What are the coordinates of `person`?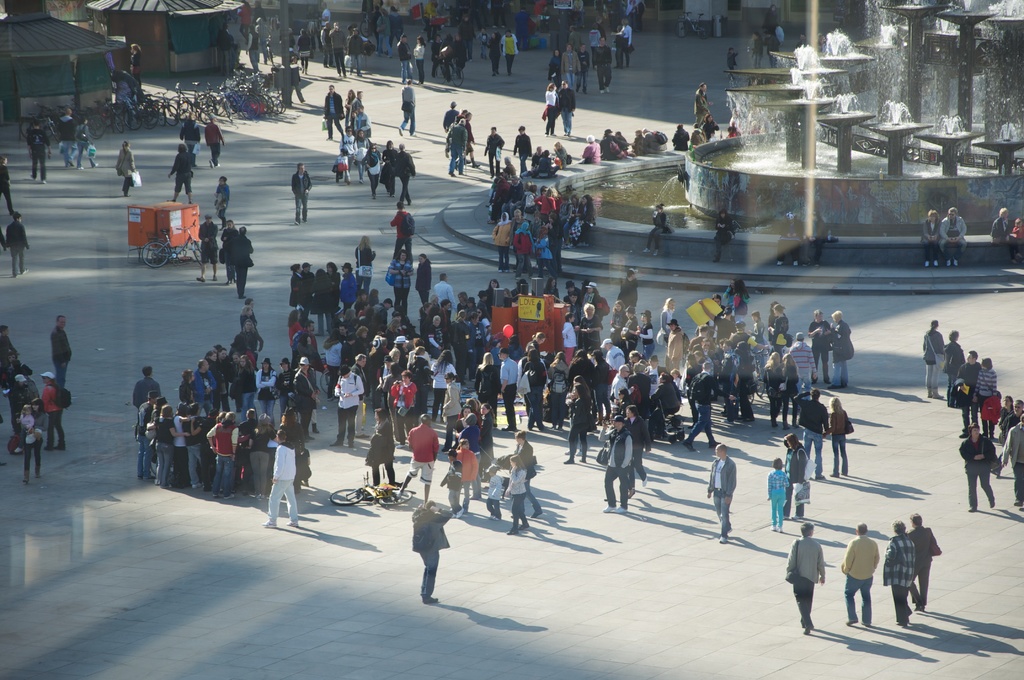
region(763, 1, 781, 40).
